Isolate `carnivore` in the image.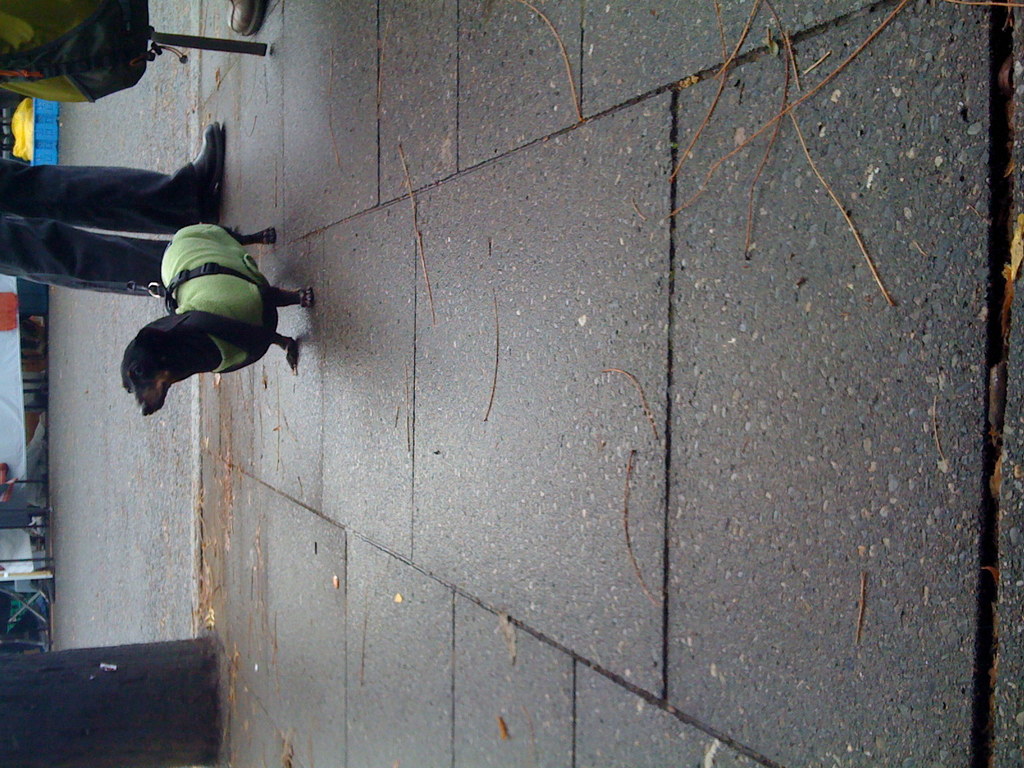
Isolated region: 120,228,330,416.
